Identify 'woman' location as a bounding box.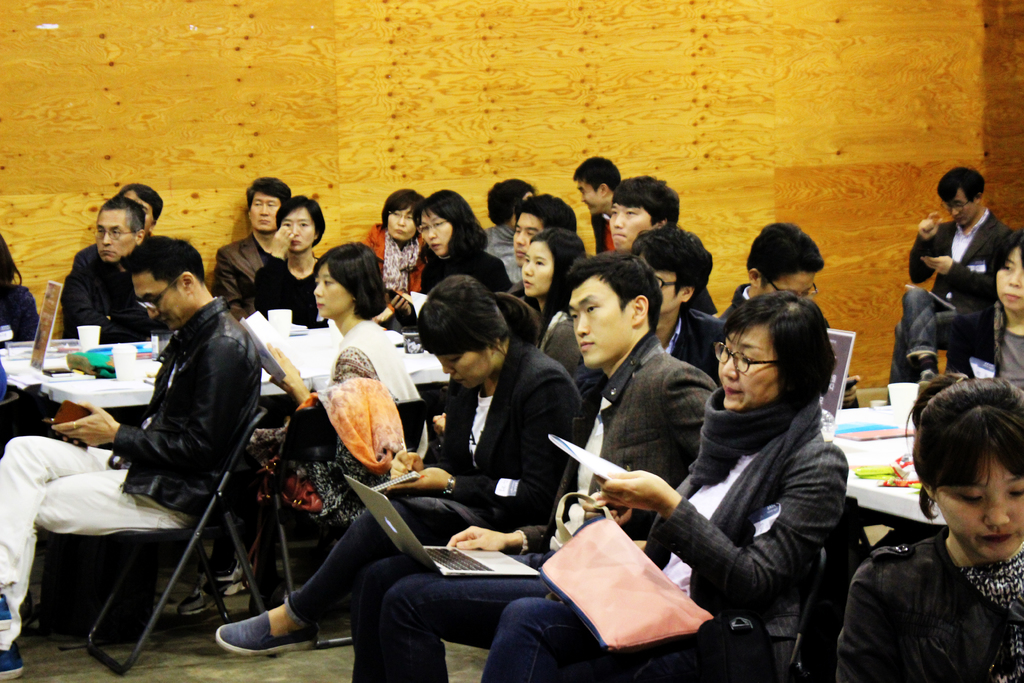
<region>248, 191, 330, 317</region>.
